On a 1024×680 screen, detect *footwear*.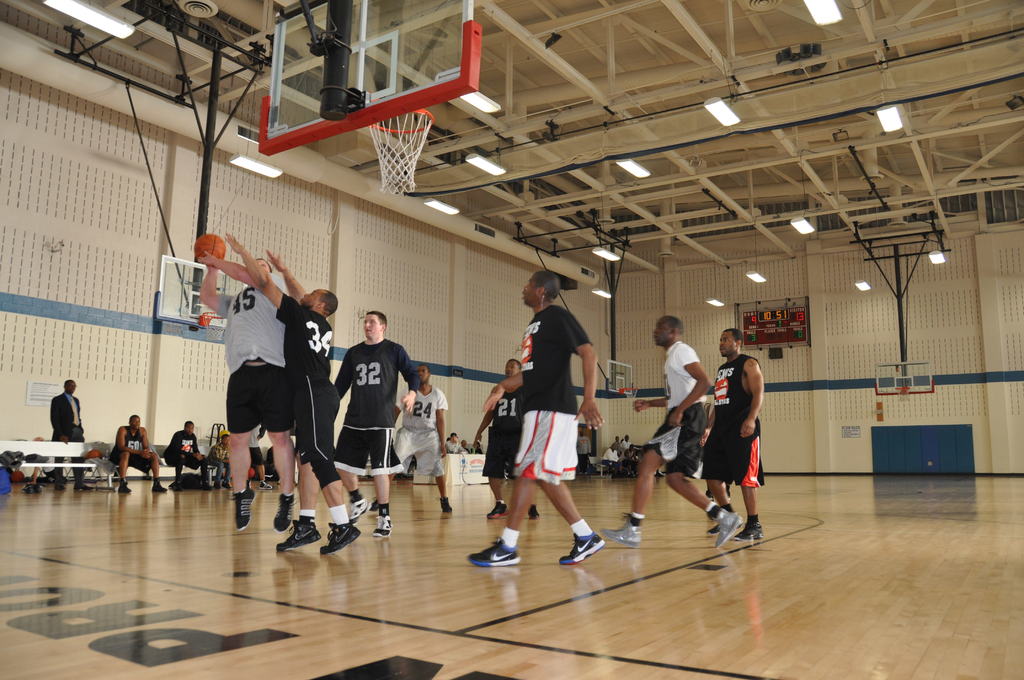
bbox=(314, 516, 368, 558).
